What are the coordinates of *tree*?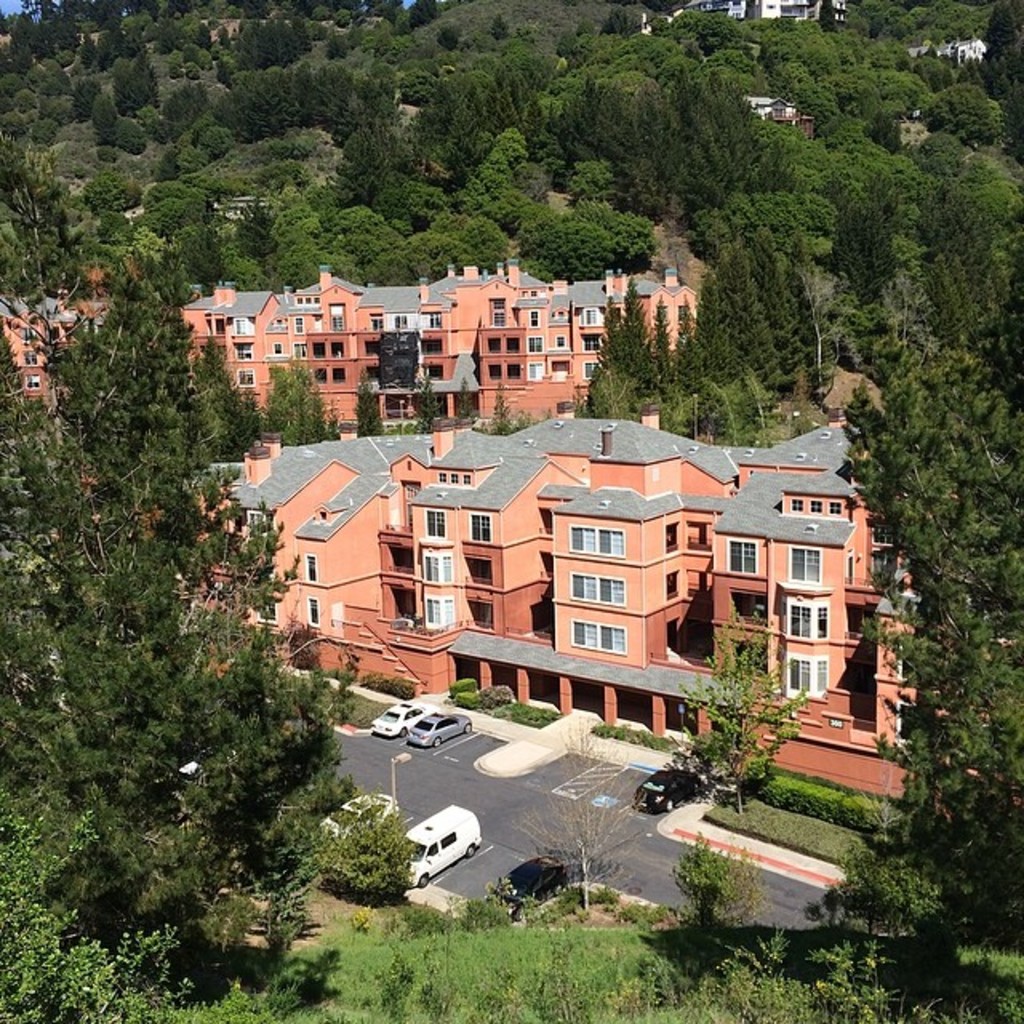
region(669, 835, 763, 931).
